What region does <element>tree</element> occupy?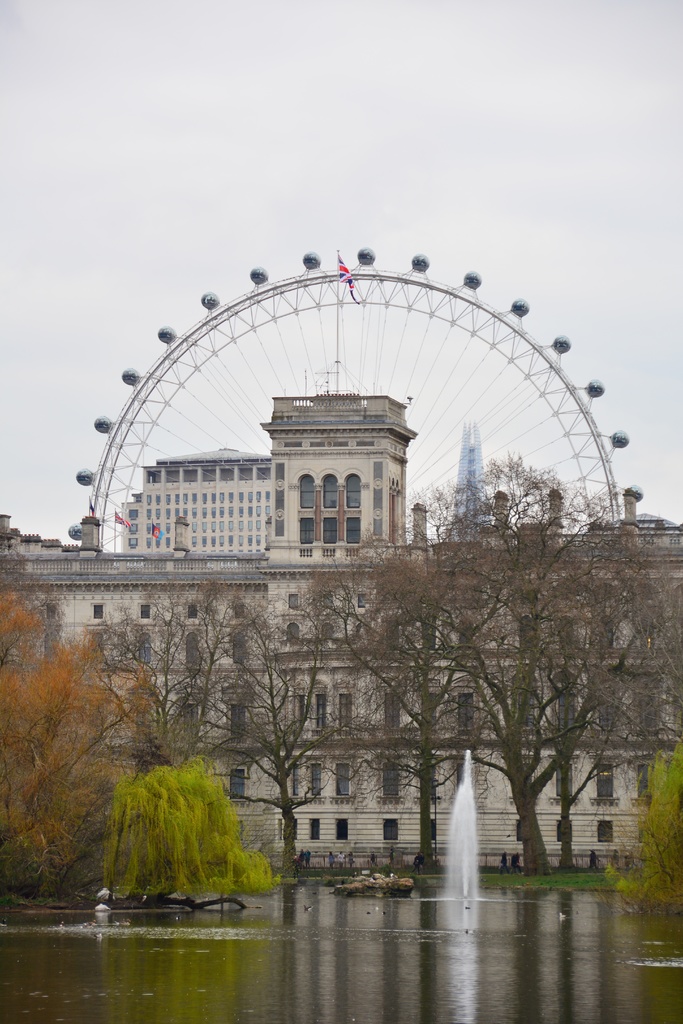
Rect(90, 749, 272, 904).
